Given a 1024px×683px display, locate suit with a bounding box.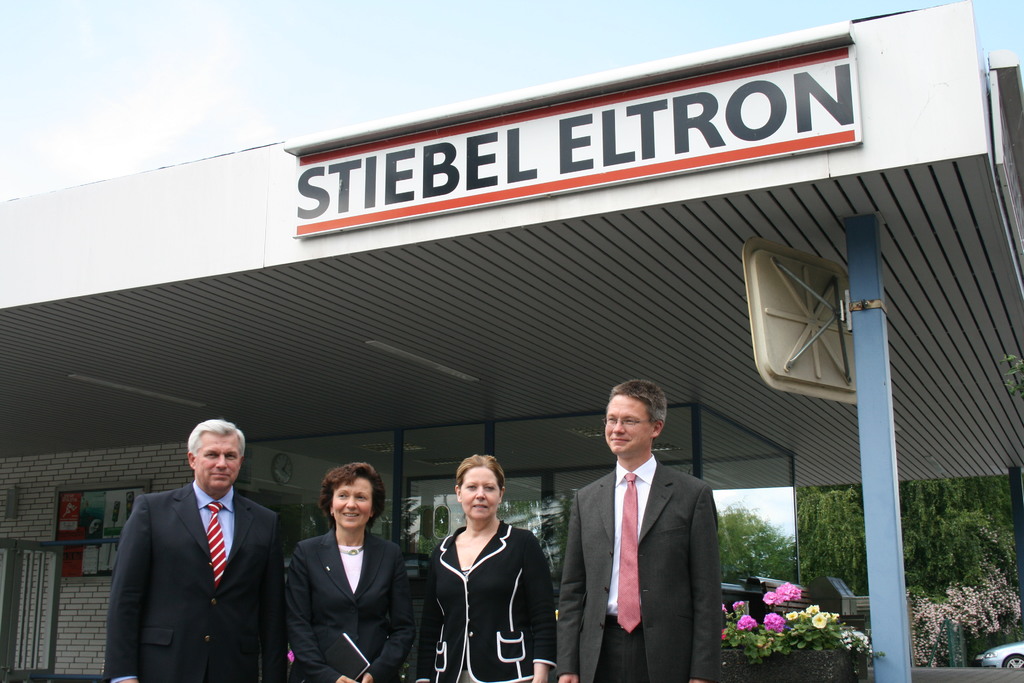
Located: <box>289,527,419,682</box>.
